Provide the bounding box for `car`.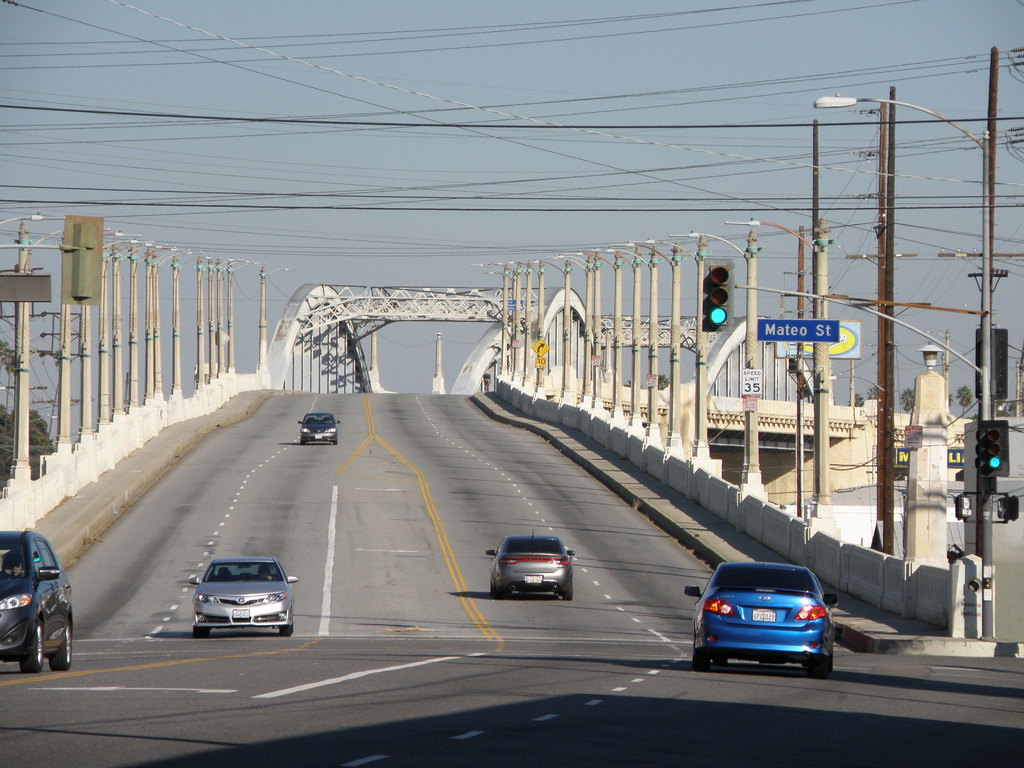
[483,534,570,602].
